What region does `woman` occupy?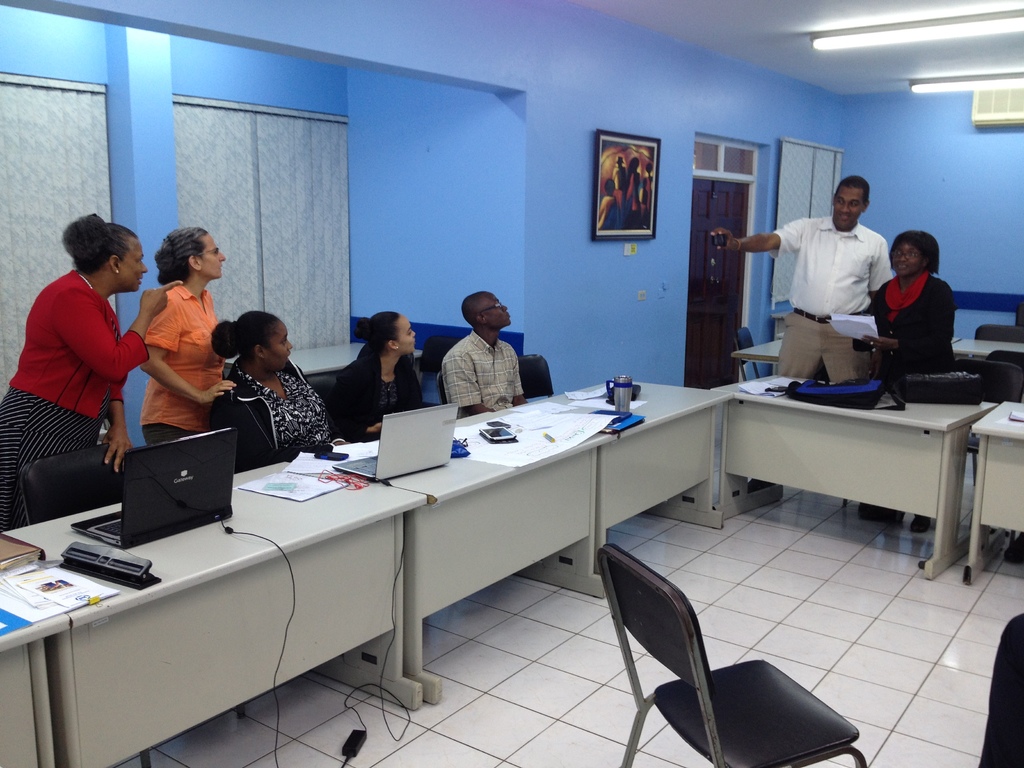
x1=0, y1=211, x2=191, y2=532.
